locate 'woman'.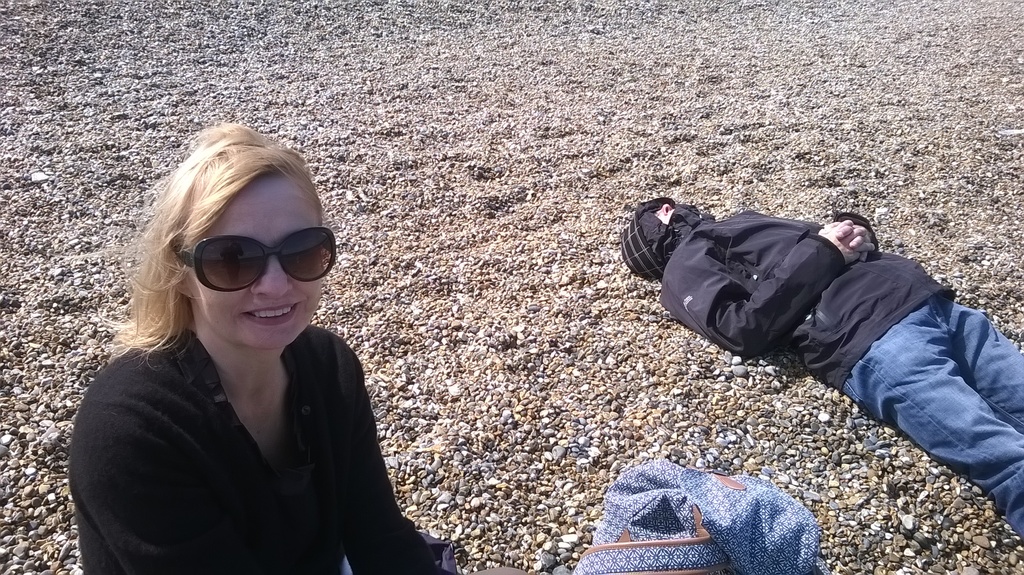
Bounding box: <bbox>74, 117, 454, 574</bbox>.
